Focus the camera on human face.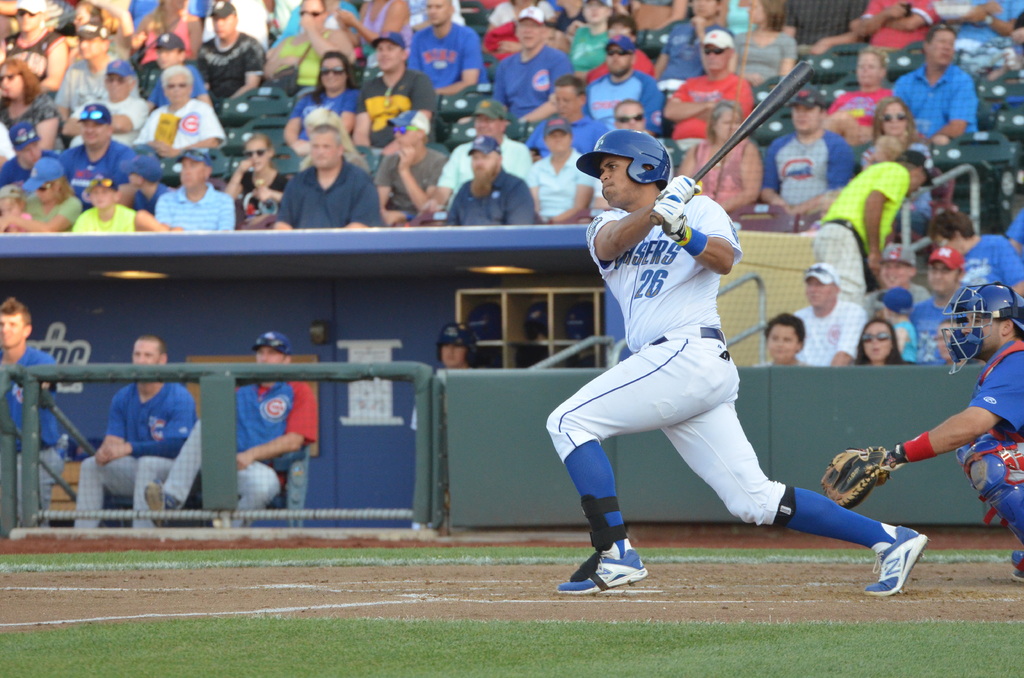
Focus region: x1=883 y1=241 x2=911 y2=295.
